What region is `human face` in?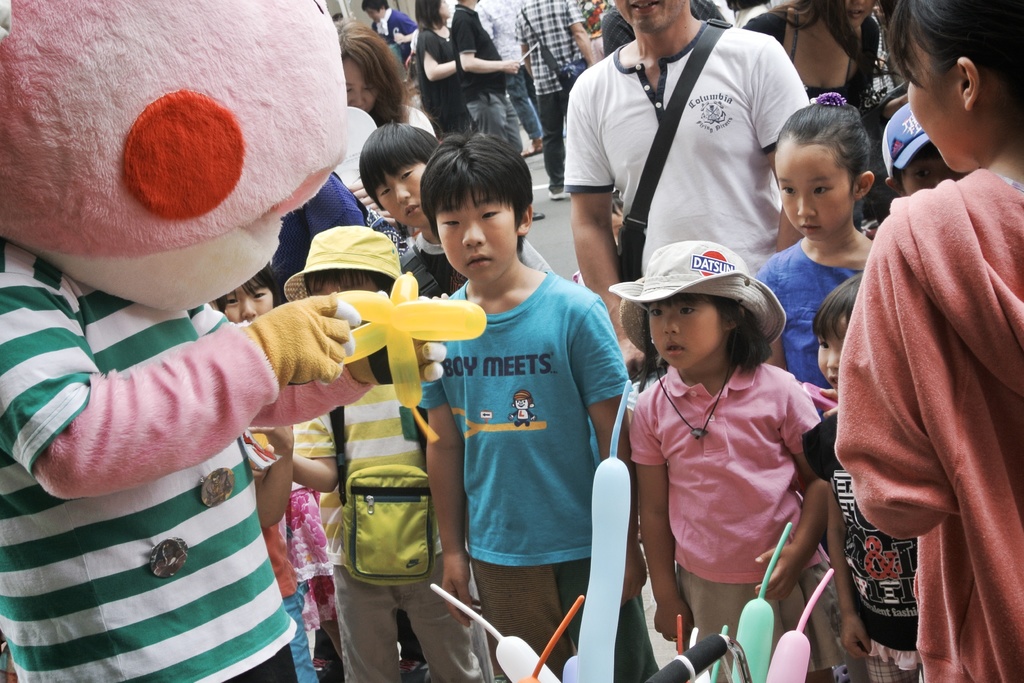
x1=902, y1=153, x2=959, y2=194.
